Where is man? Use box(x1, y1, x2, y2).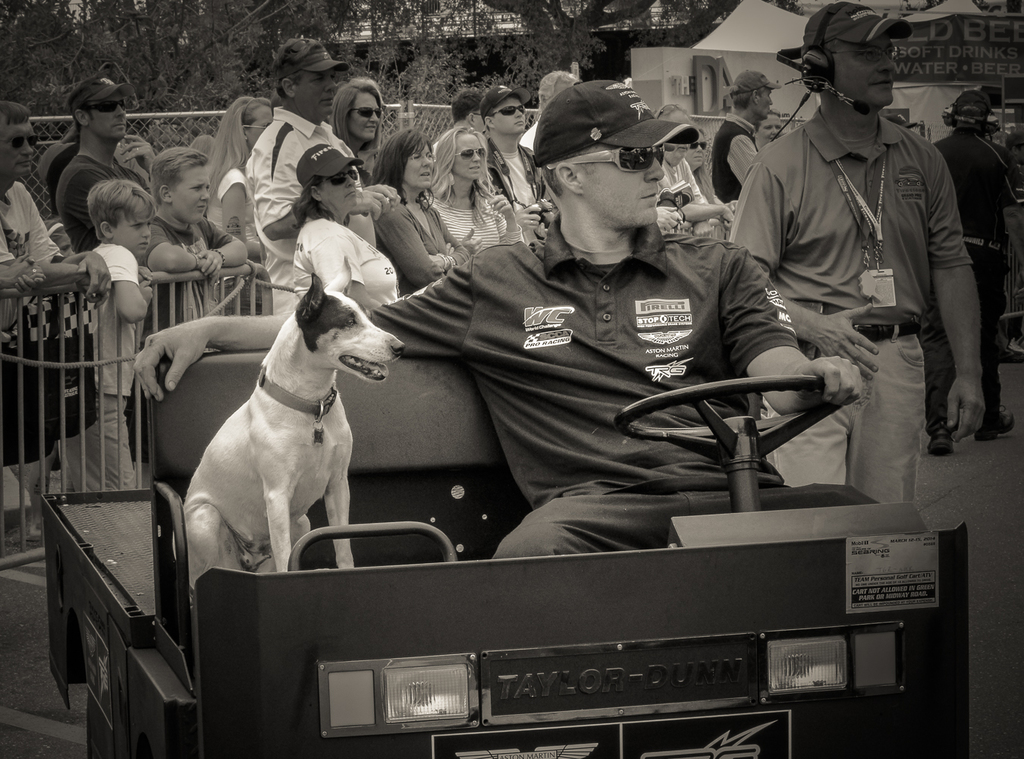
box(922, 90, 1020, 455).
